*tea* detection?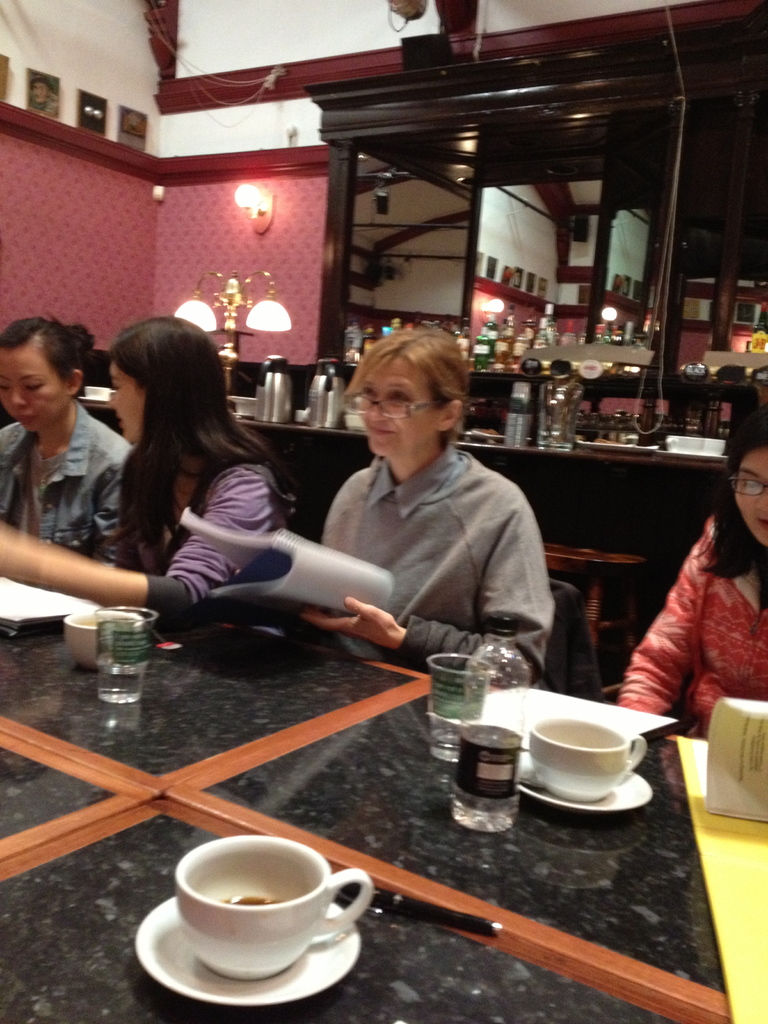
[220,895,282,906]
